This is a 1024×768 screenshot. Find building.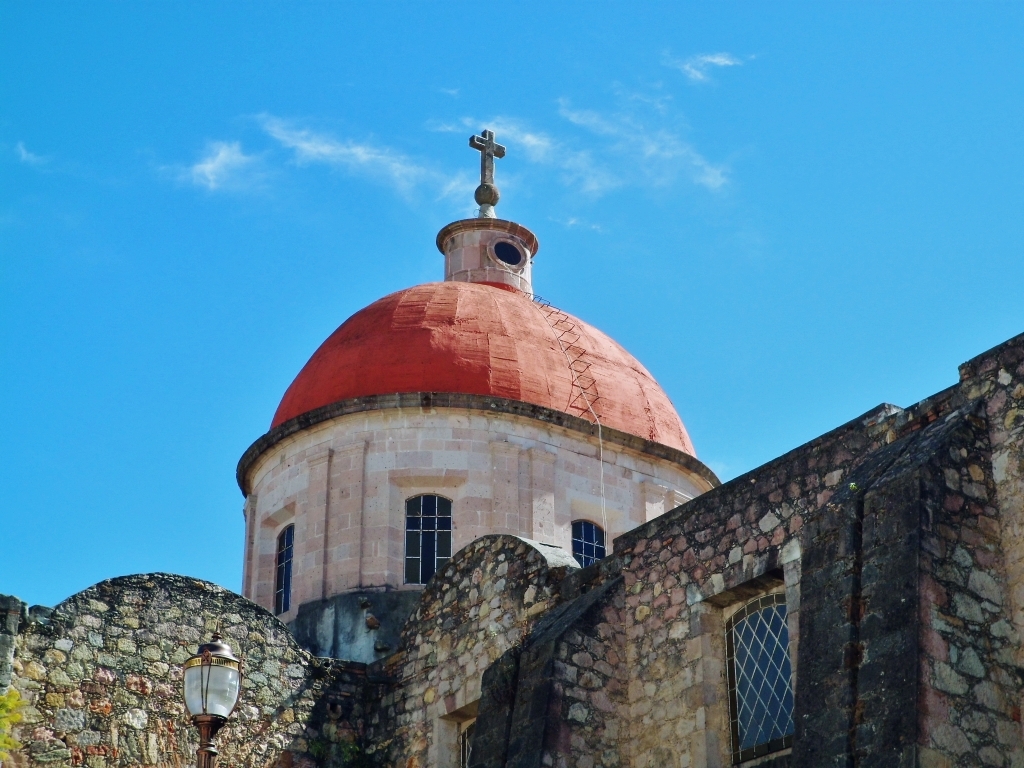
Bounding box: (x1=0, y1=128, x2=1023, y2=767).
